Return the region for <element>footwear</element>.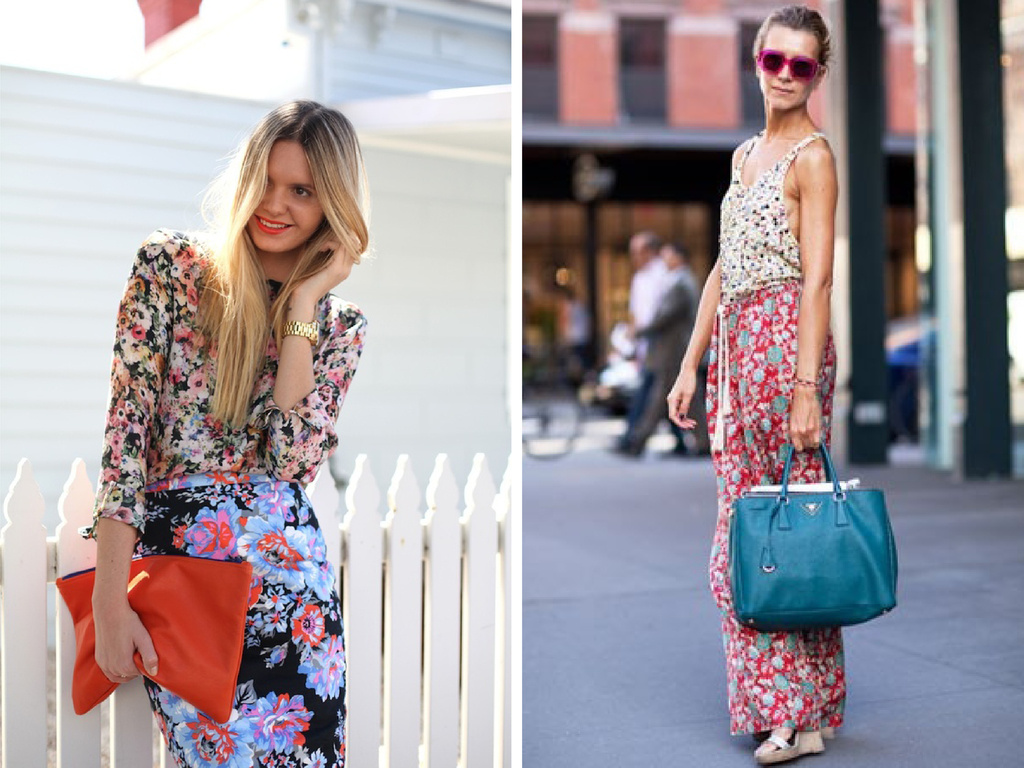
bbox(755, 728, 823, 767).
